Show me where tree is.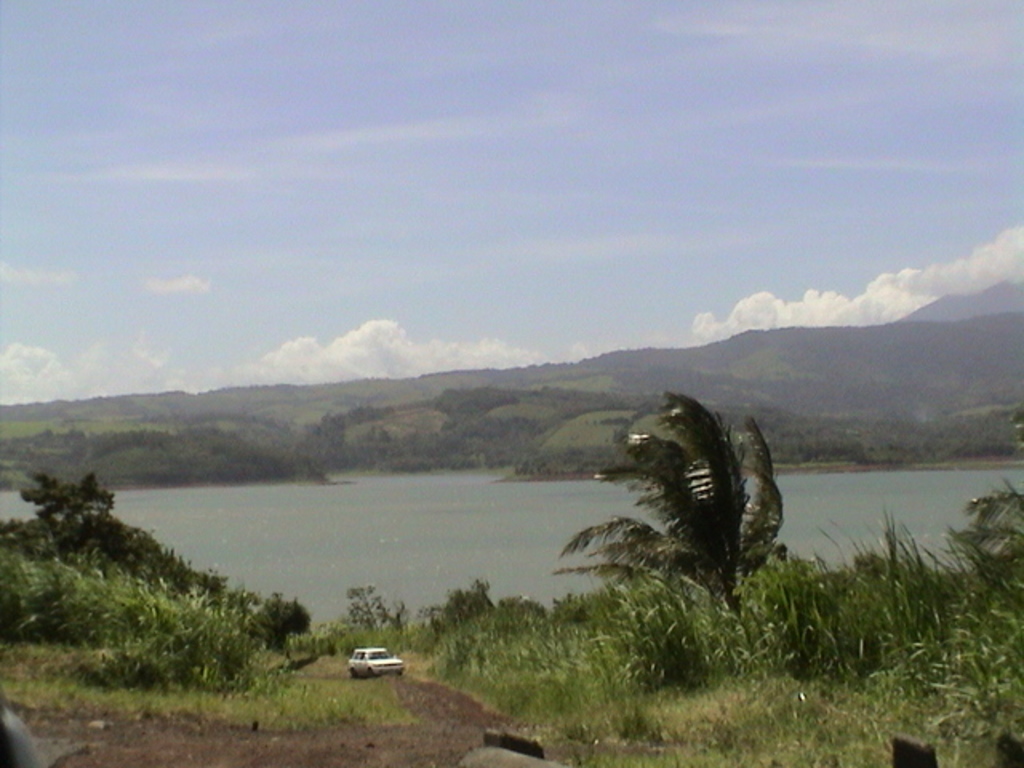
tree is at [left=14, top=469, right=118, bottom=550].
